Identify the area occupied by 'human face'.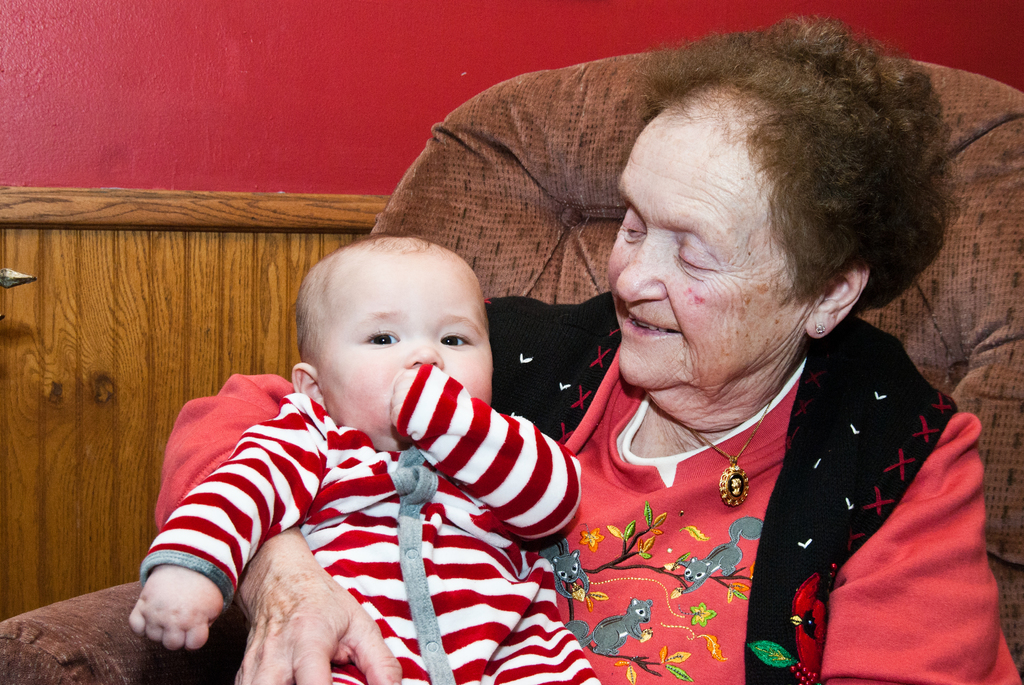
Area: 293, 241, 493, 450.
